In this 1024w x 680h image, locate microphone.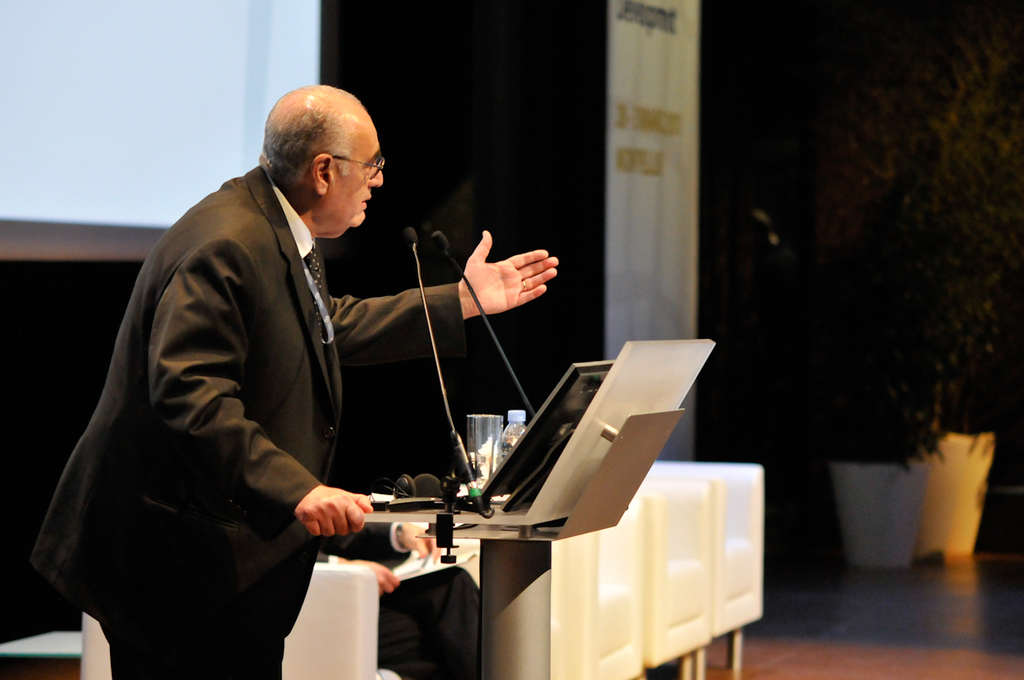
Bounding box: <region>431, 229, 535, 414</region>.
